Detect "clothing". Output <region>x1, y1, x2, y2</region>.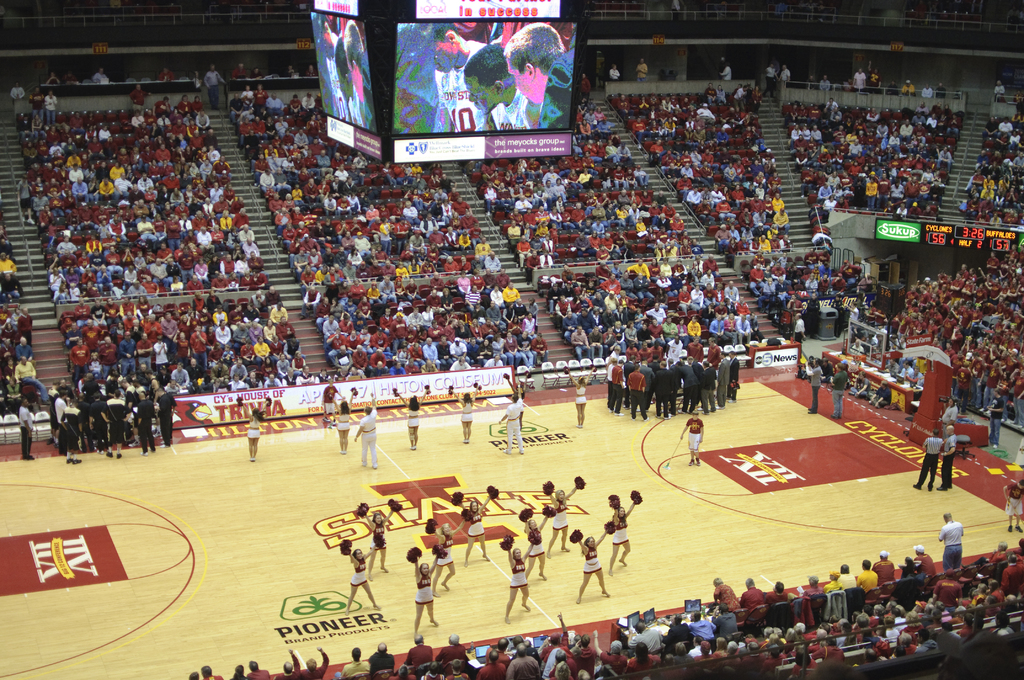
<region>448, 385, 483, 444</region>.
